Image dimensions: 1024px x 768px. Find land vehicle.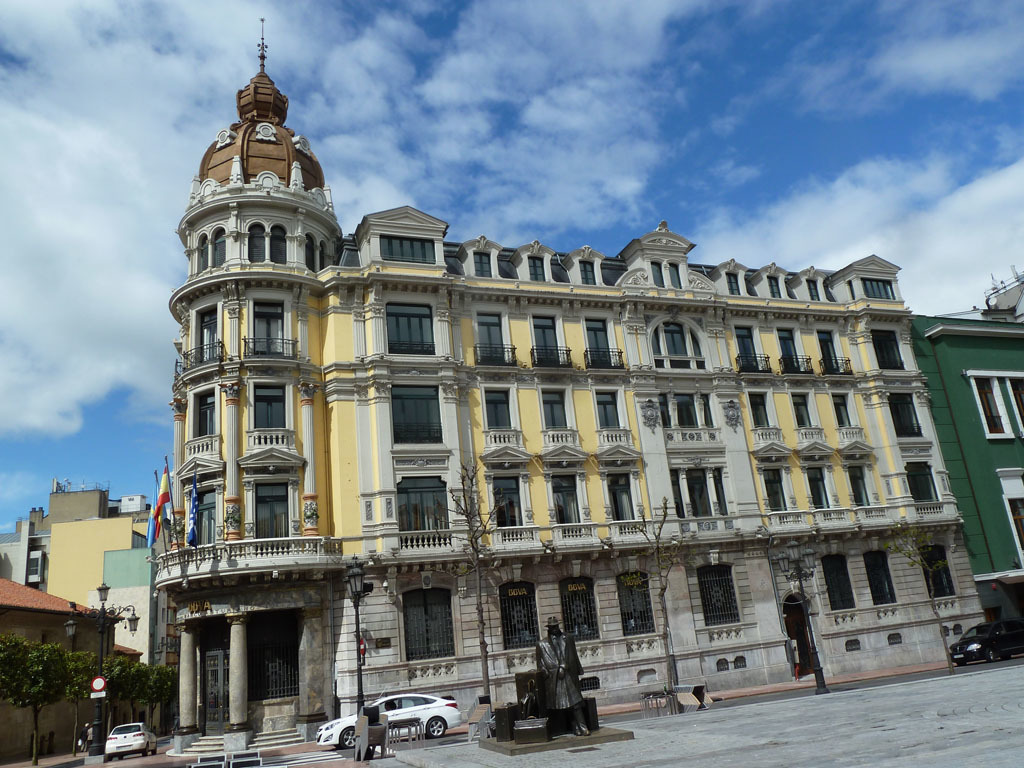
[311,684,470,738].
